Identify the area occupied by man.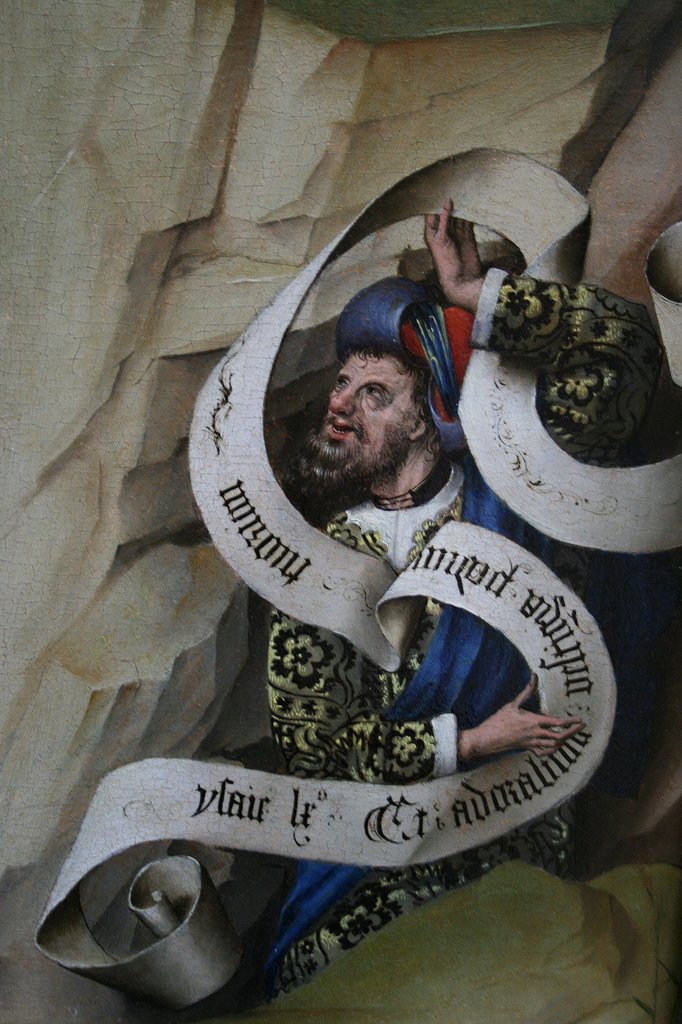
Area: 154:151:614:882.
